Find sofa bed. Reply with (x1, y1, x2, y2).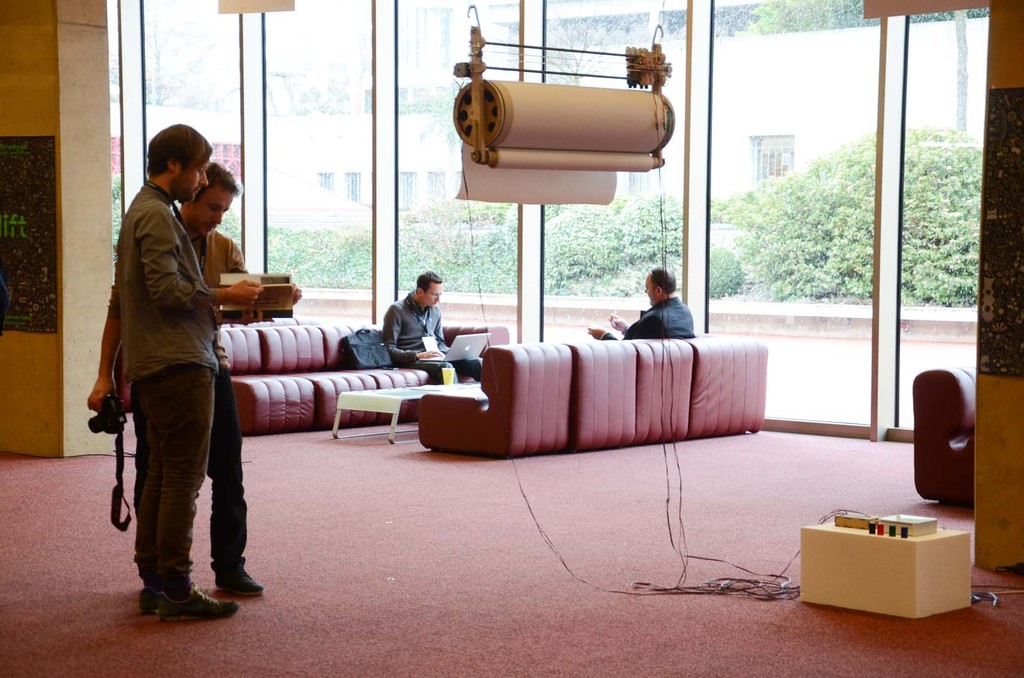
(222, 319, 511, 440).
